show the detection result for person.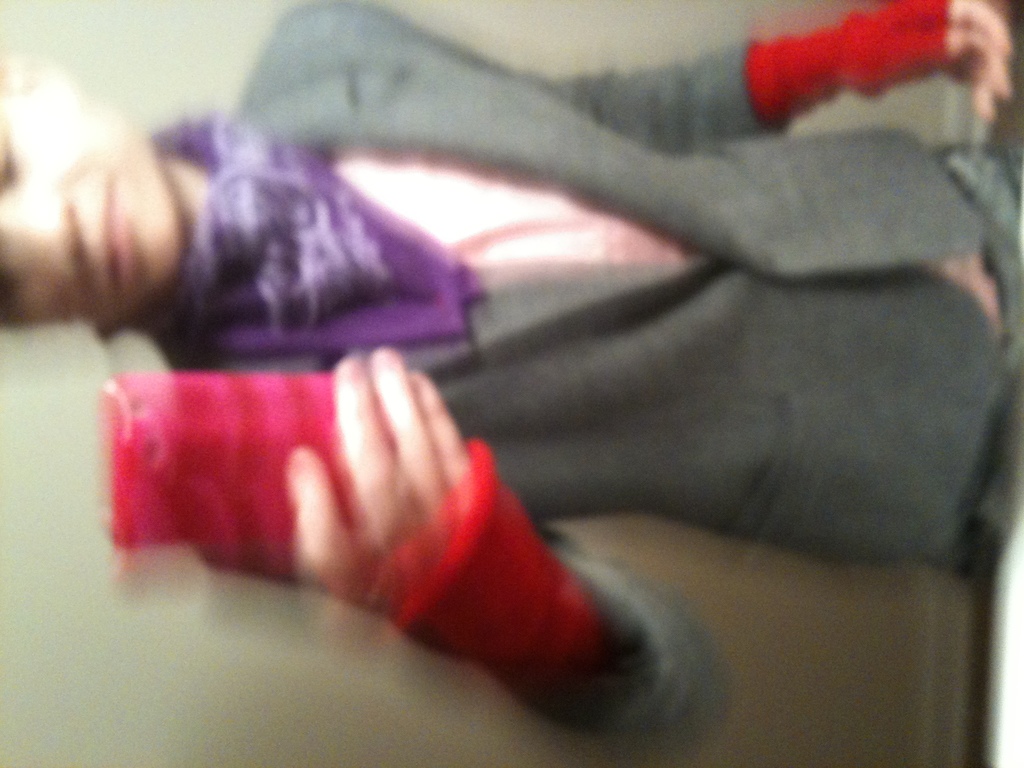
<bbox>0, 0, 1023, 745</bbox>.
